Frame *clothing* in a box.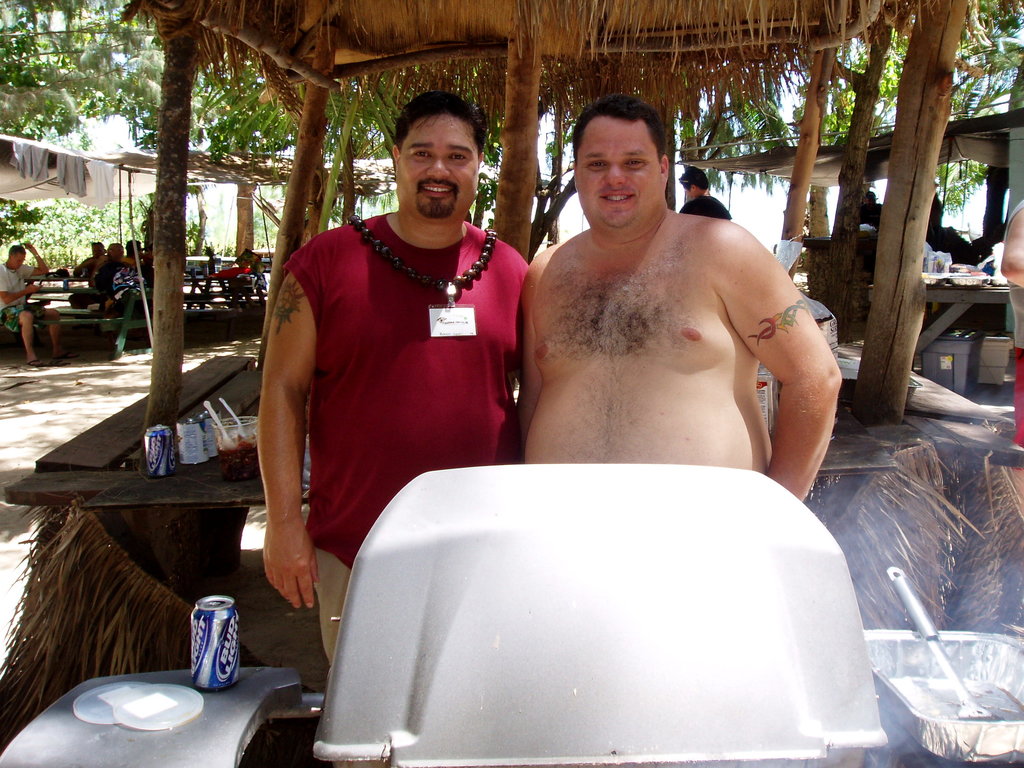
1006,198,1023,447.
